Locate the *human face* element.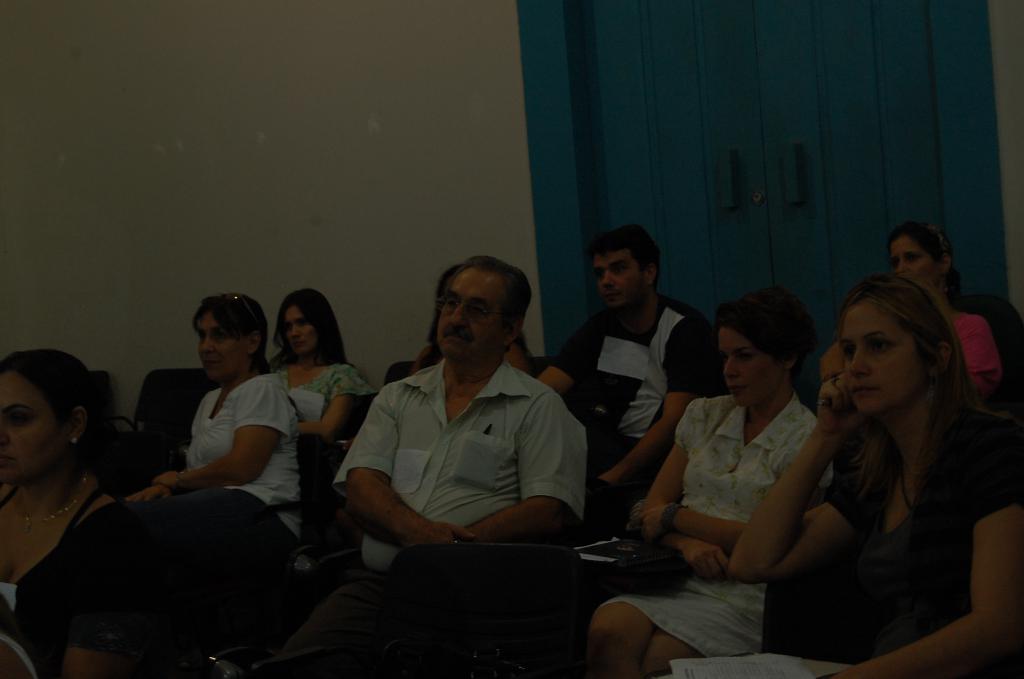
Element bbox: locate(592, 243, 647, 315).
